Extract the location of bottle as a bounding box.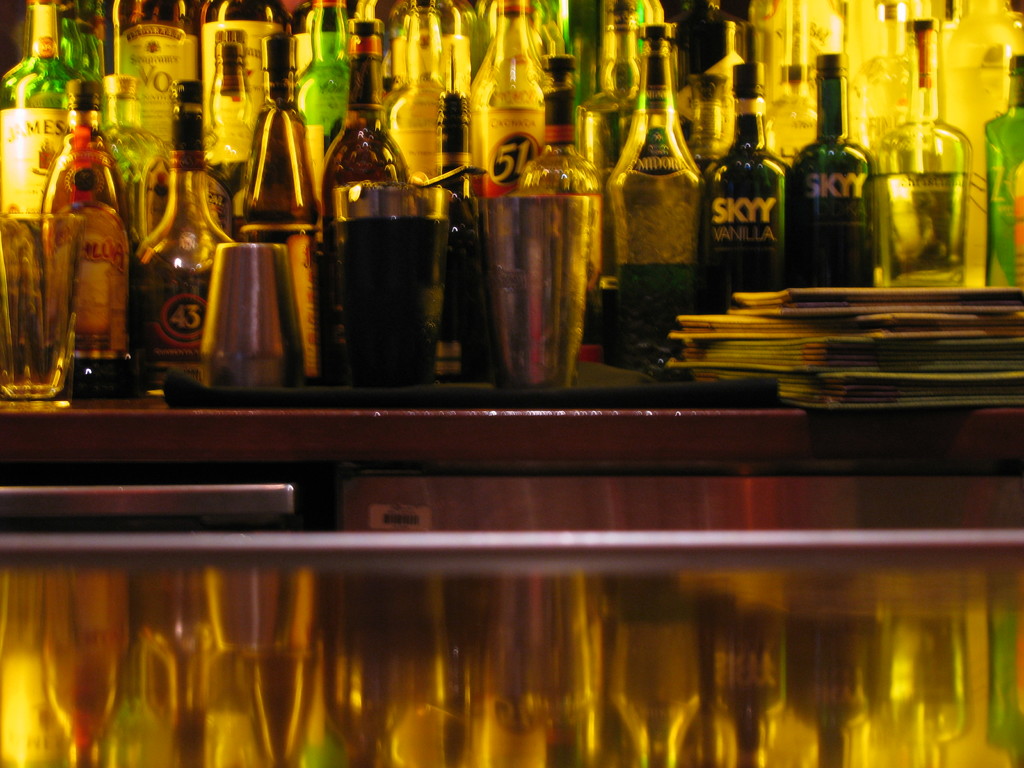
rect(377, 0, 452, 204).
